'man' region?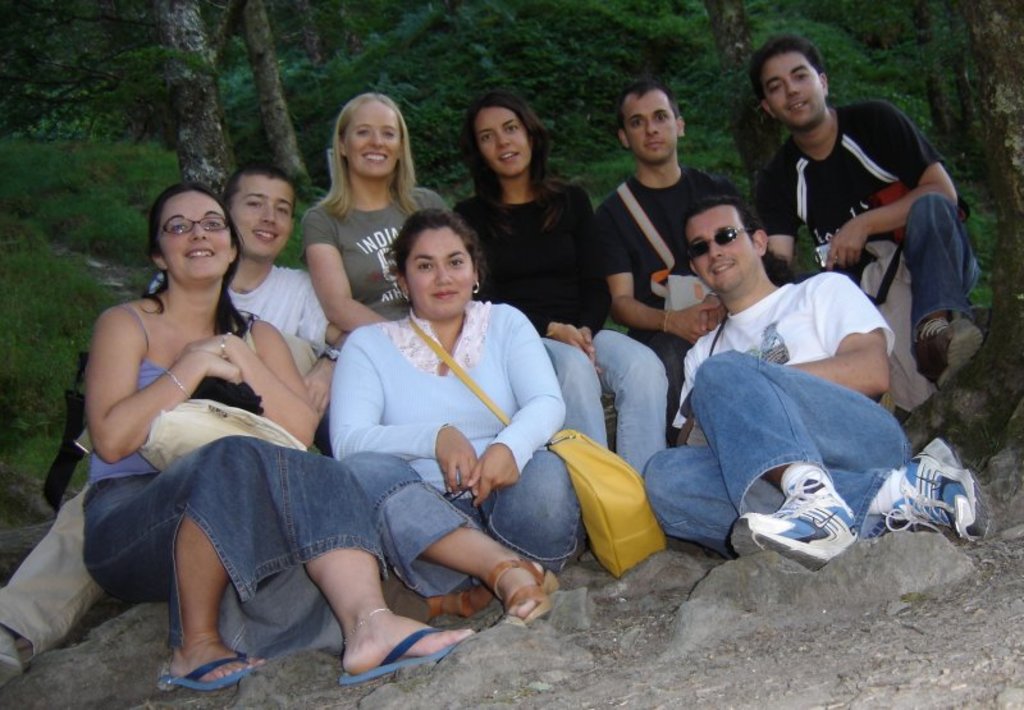
(0,160,346,690)
